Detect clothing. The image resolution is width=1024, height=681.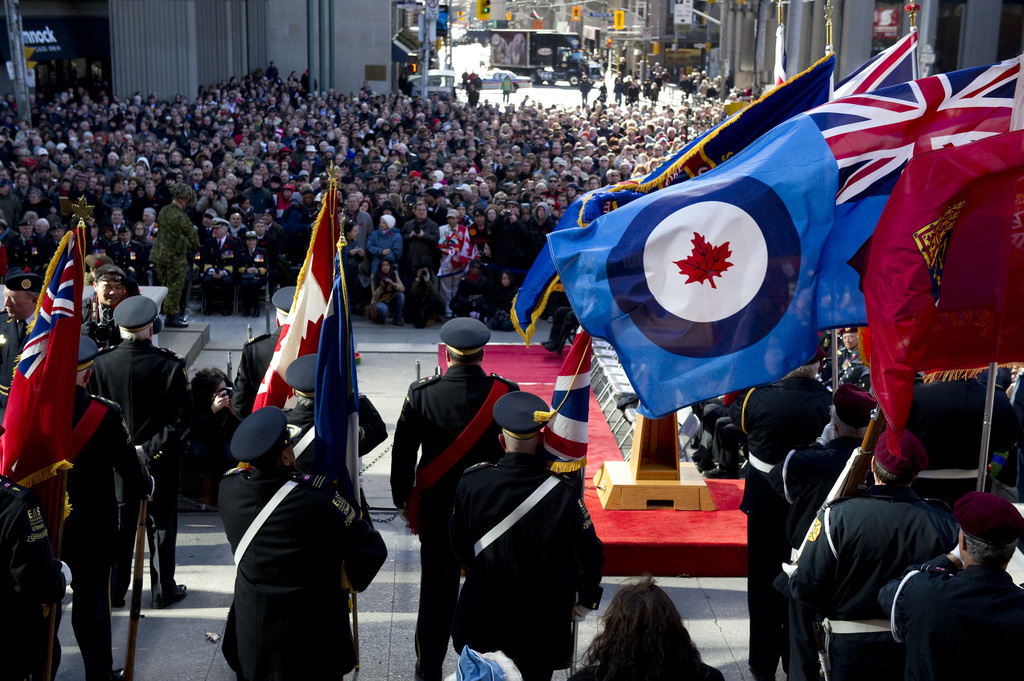
226,326,284,422.
